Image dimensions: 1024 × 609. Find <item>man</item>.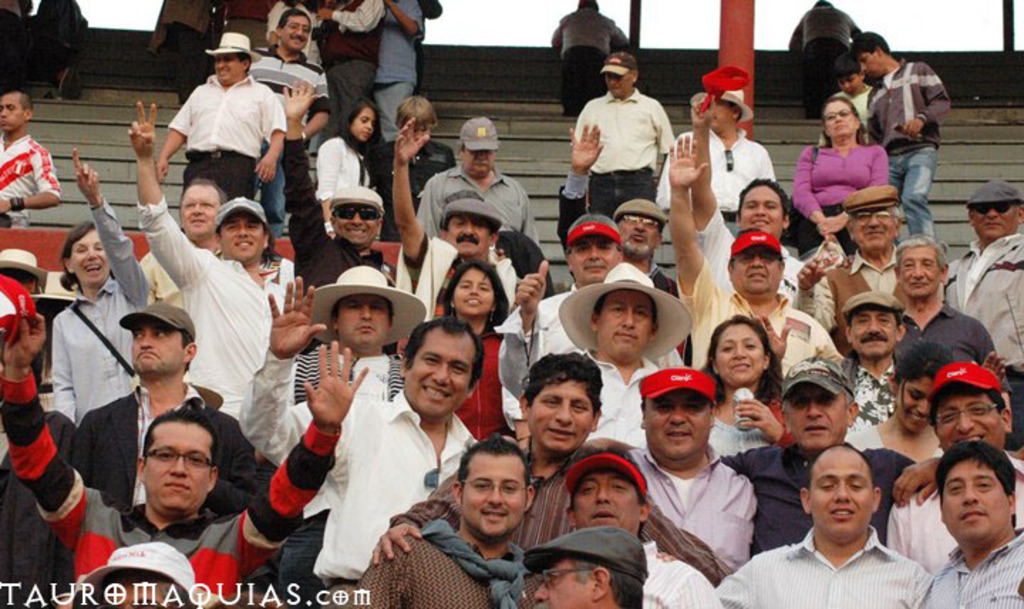
(x1=525, y1=524, x2=647, y2=608).
